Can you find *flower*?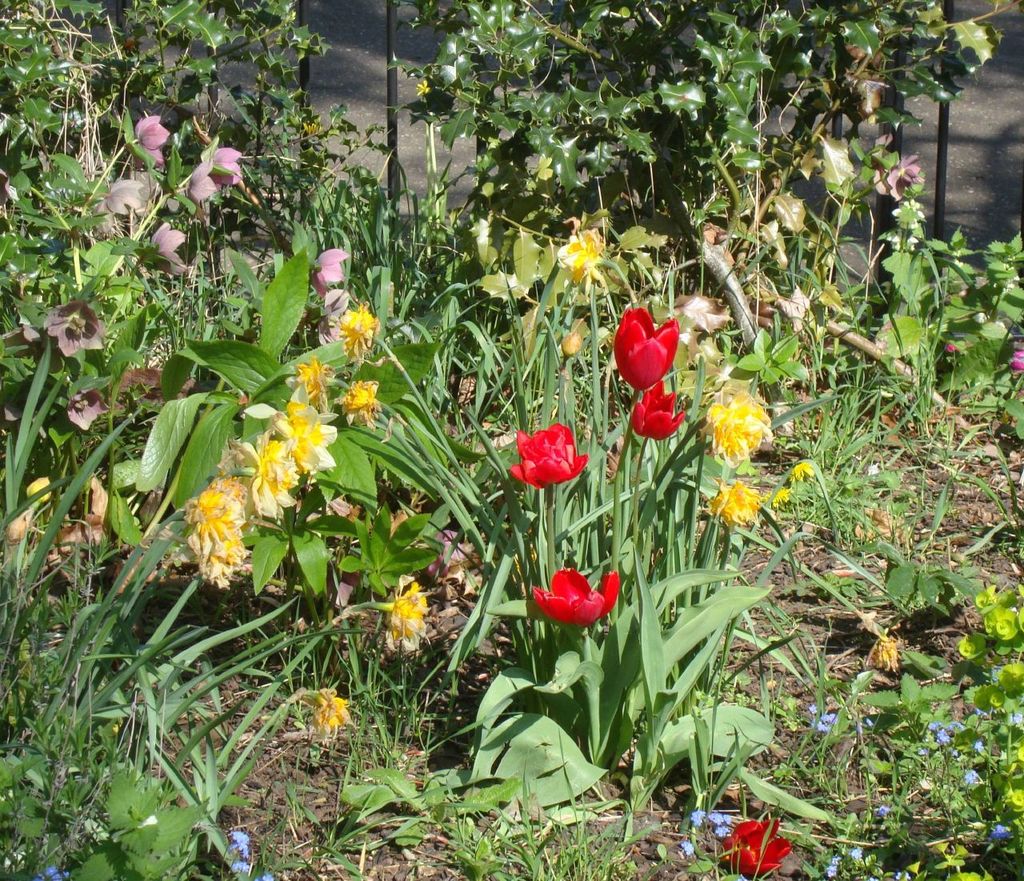
Yes, bounding box: l=700, t=391, r=786, b=452.
